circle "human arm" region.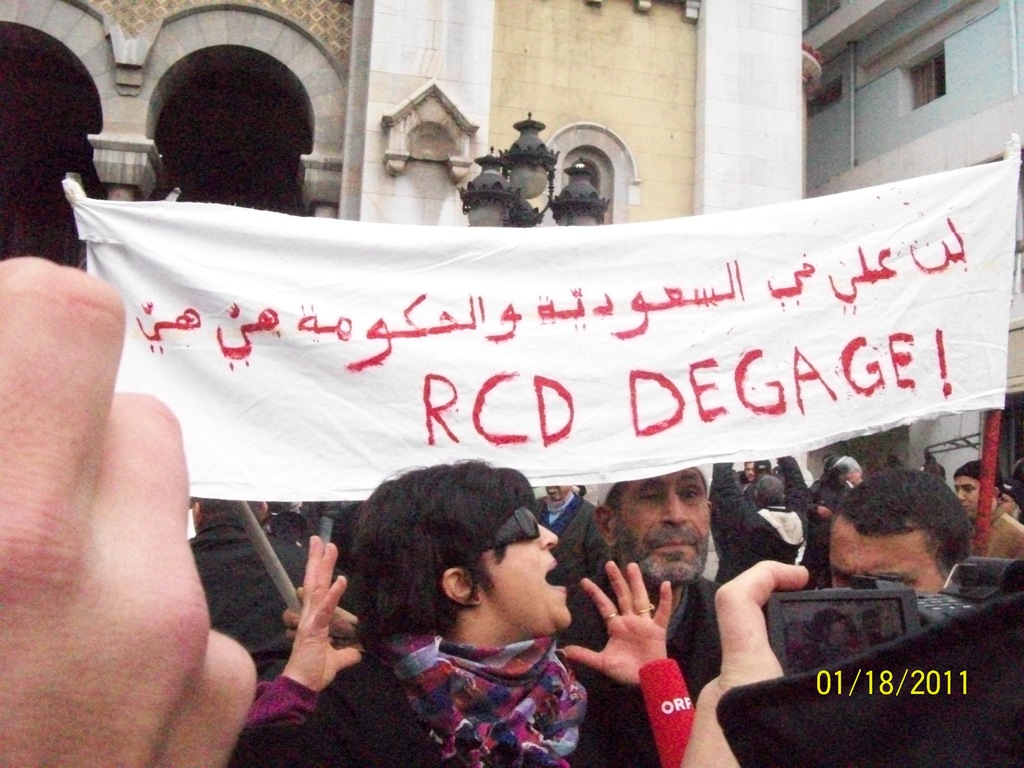
Region: pyautogui.locateOnScreen(4, 254, 260, 767).
